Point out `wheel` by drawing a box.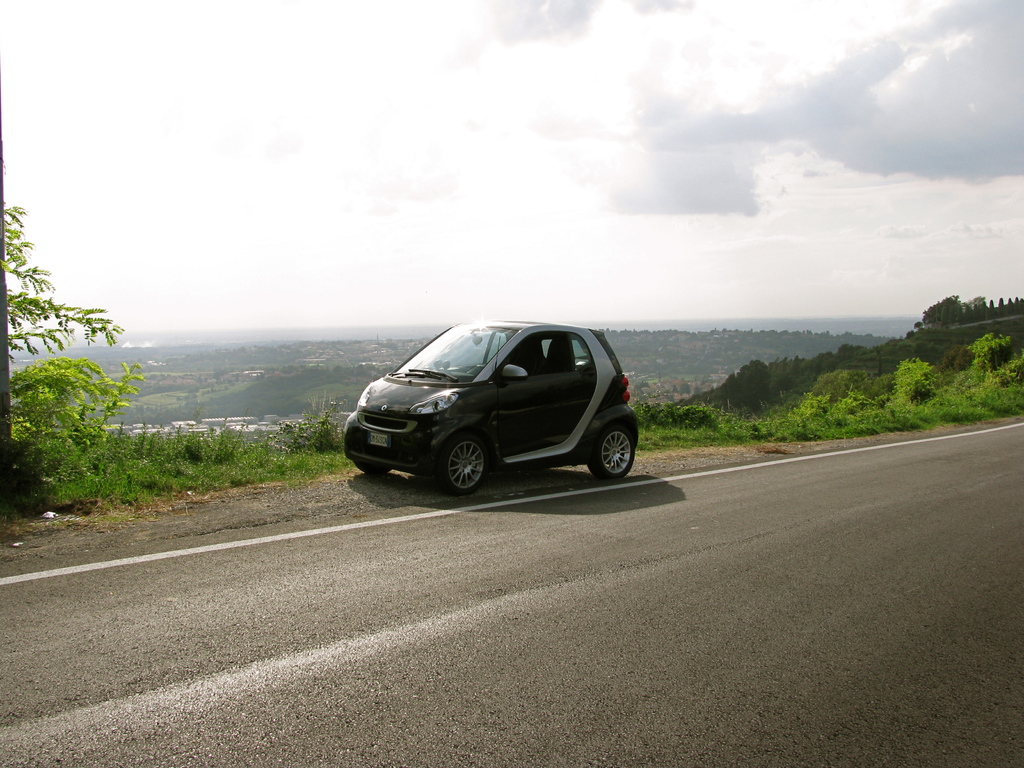
580 403 639 490.
